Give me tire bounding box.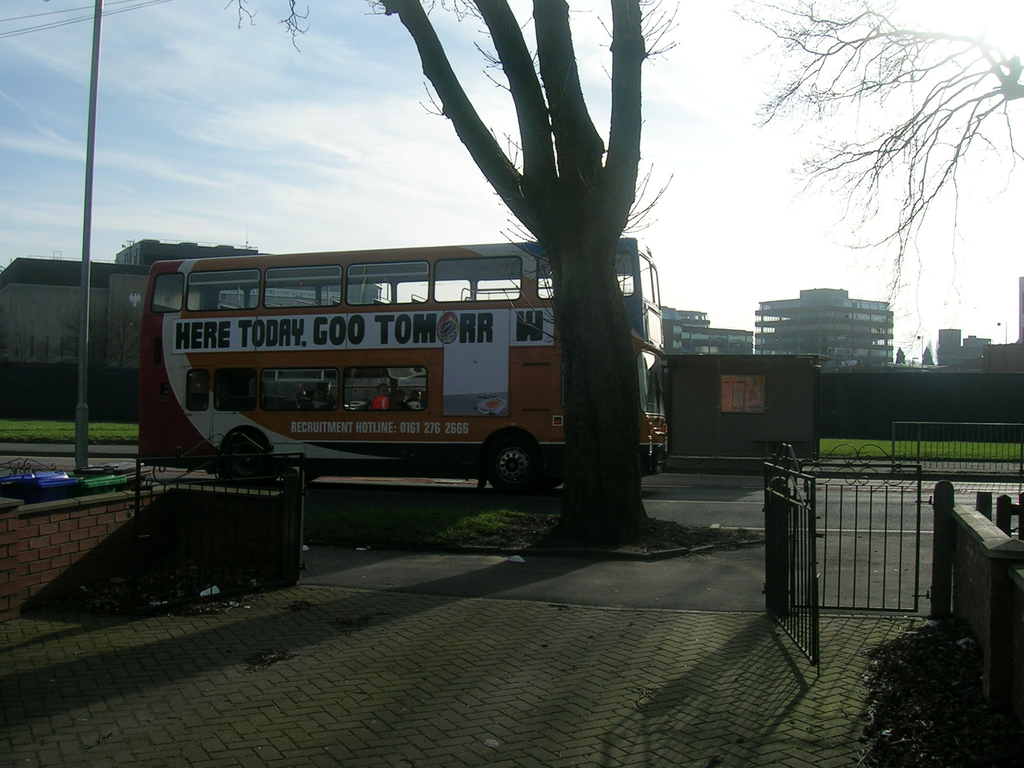
[left=220, top=422, right=278, bottom=488].
